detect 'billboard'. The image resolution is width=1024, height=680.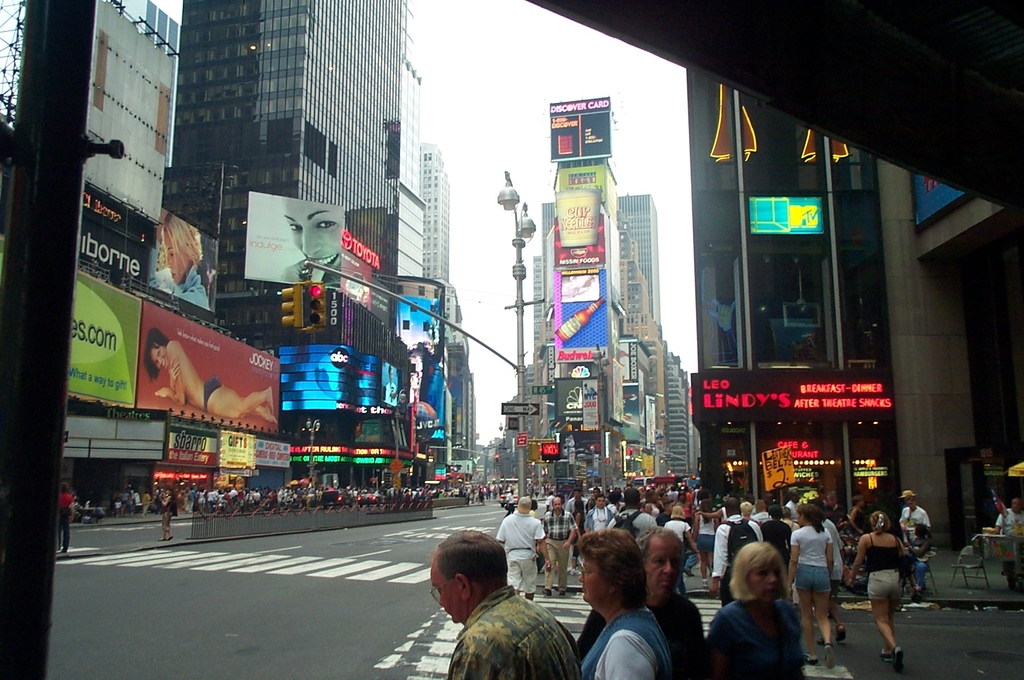
{"x1": 548, "y1": 274, "x2": 611, "y2": 368}.
